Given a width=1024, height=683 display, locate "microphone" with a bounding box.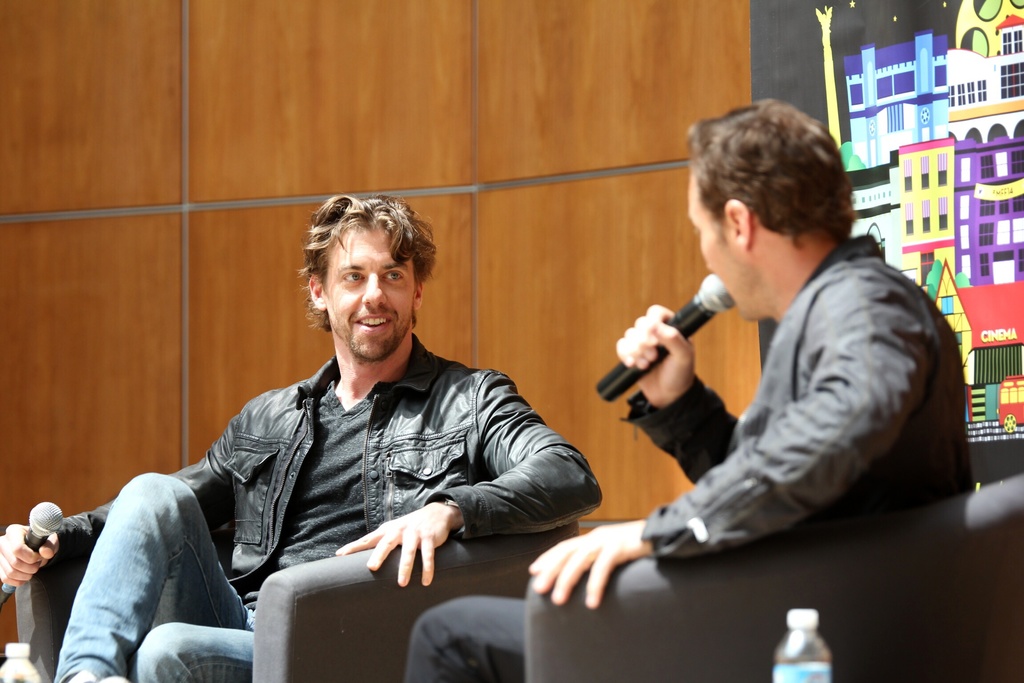
Located: bbox(590, 289, 743, 421).
